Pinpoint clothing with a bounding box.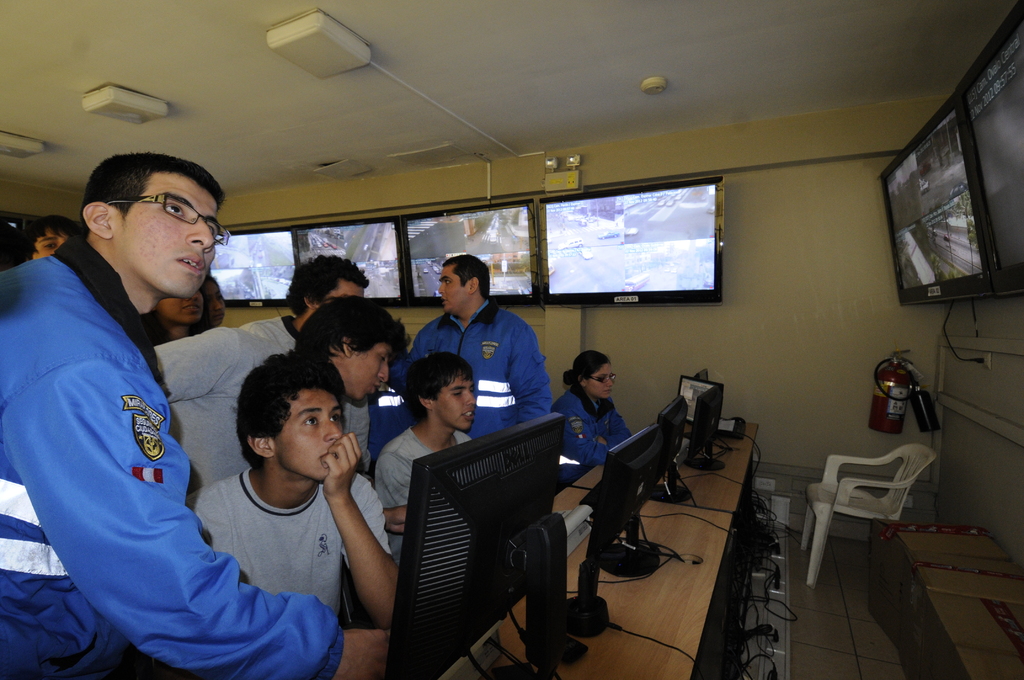
[left=184, top=465, right=387, bottom=624].
